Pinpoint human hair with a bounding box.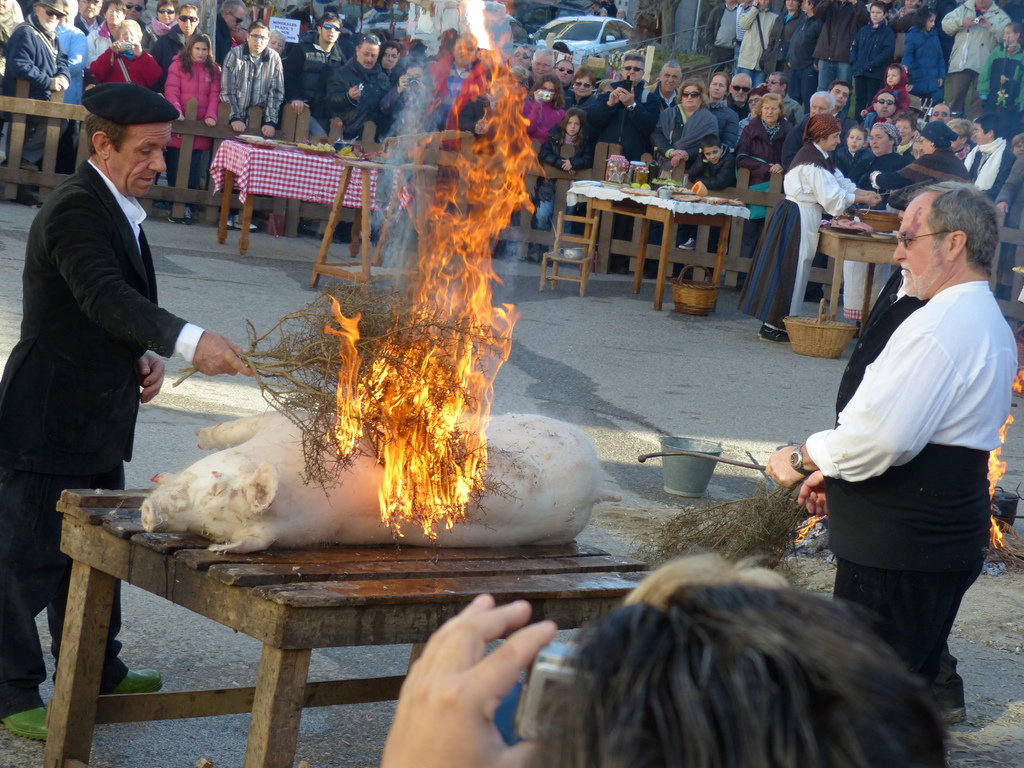
x1=809, y1=0, x2=819, y2=8.
